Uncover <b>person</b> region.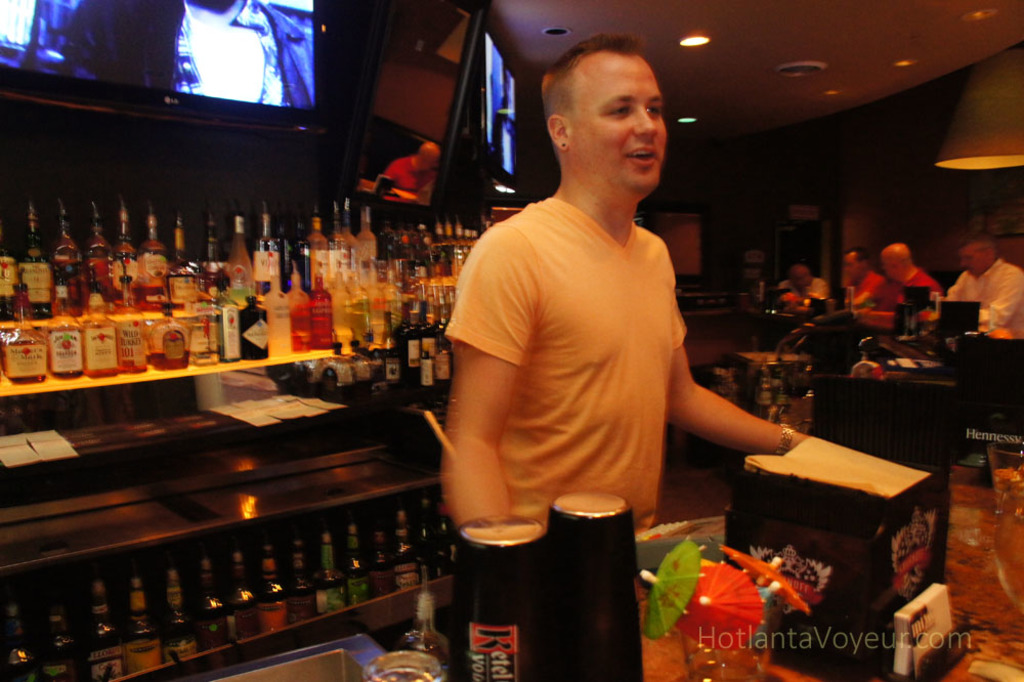
Uncovered: BBox(833, 248, 890, 313).
